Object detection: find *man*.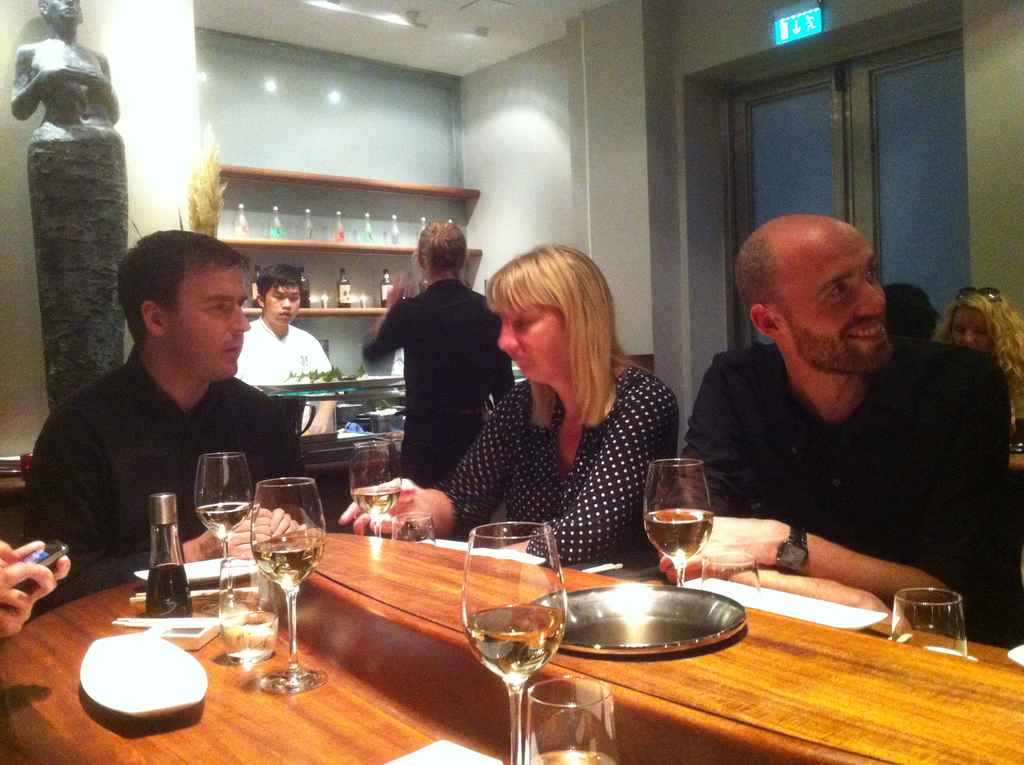
{"x1": 21, "y1": 223, "x2": 312, "y2": 622}.
